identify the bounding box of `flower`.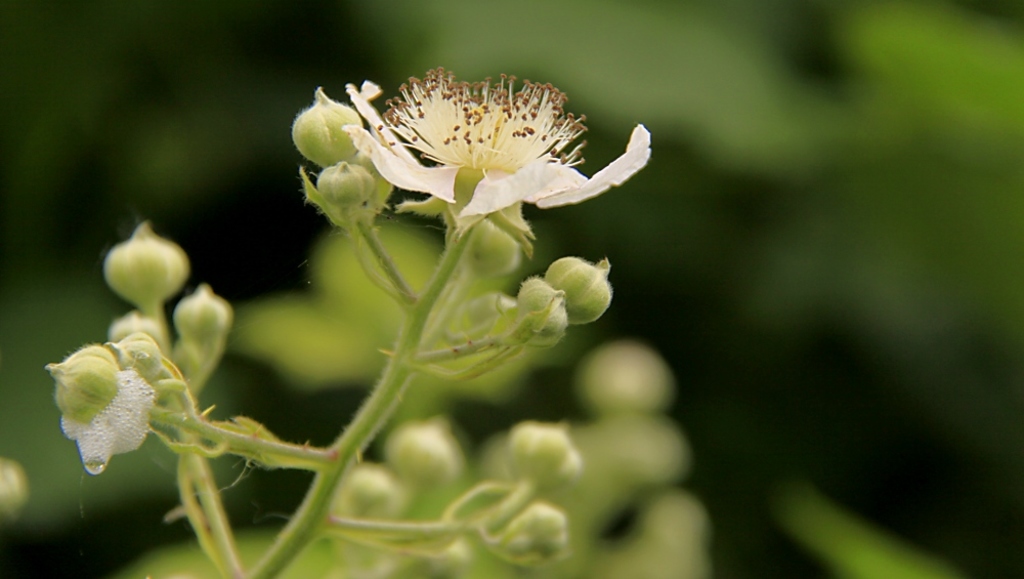
(left=335, top=60, right=653, bottom=239).
